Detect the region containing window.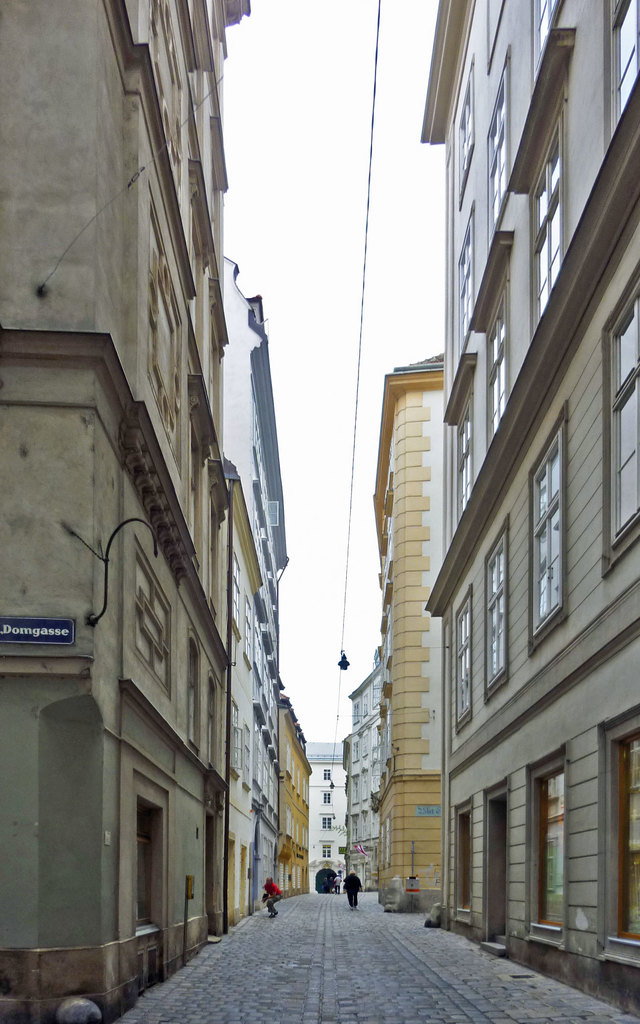
[457, 71, 478, 185].
